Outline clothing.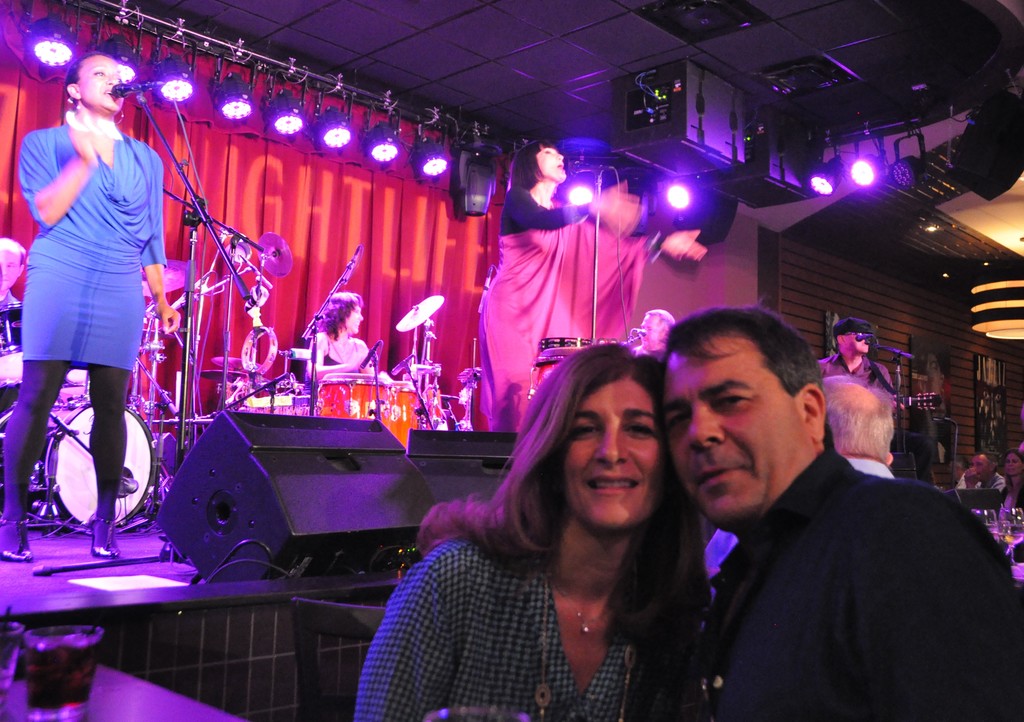
Outline: <bbox>678, 443, 1011, 721</bbox>.
